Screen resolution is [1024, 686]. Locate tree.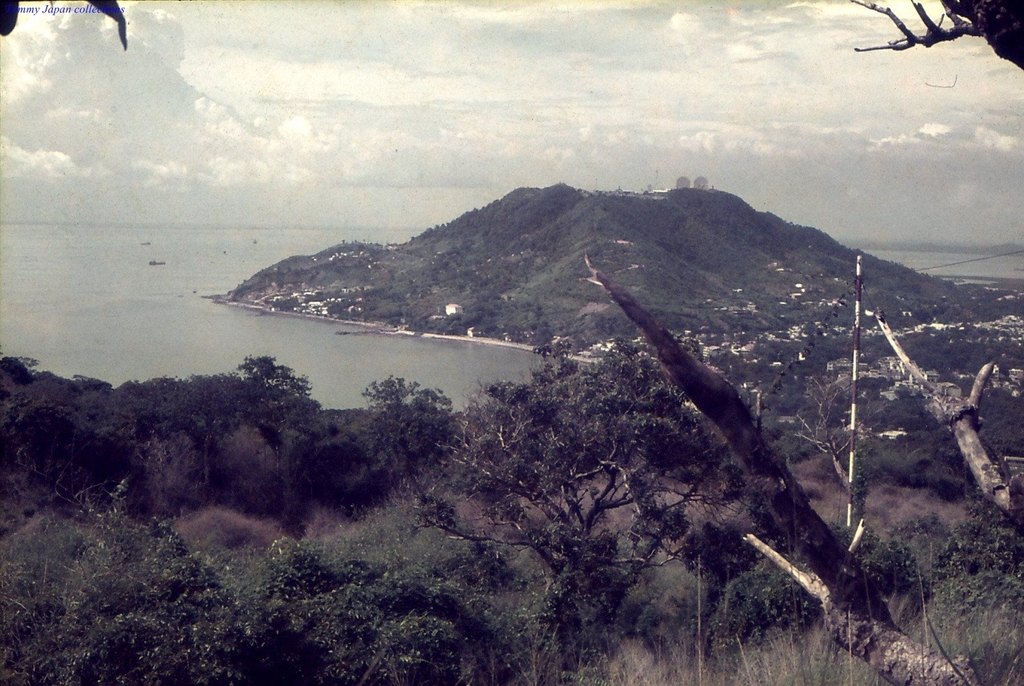
[x1=845, y1=511, x2=1023, y2=685].
